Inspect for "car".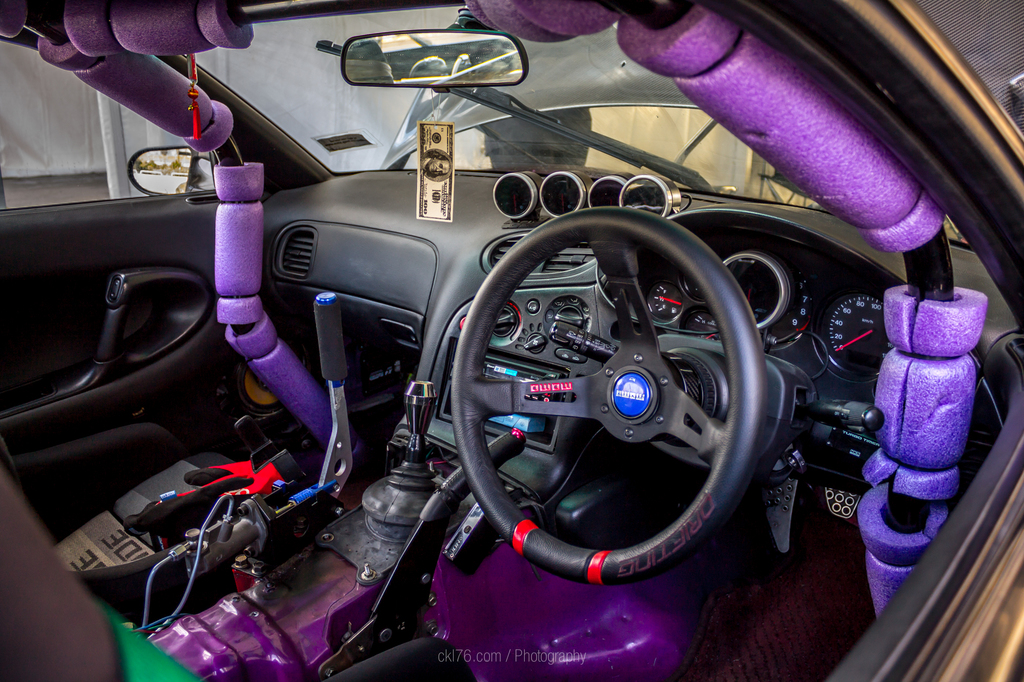
Inspection: x1=79, y1=24, x2=957, y2=680.
